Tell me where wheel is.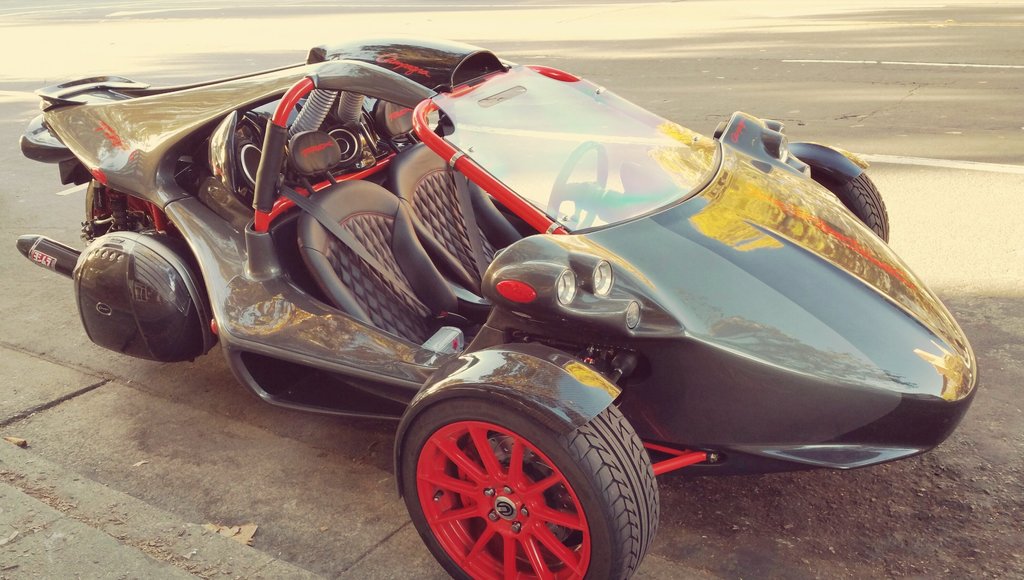
wheel is at 776 139 891 245.
